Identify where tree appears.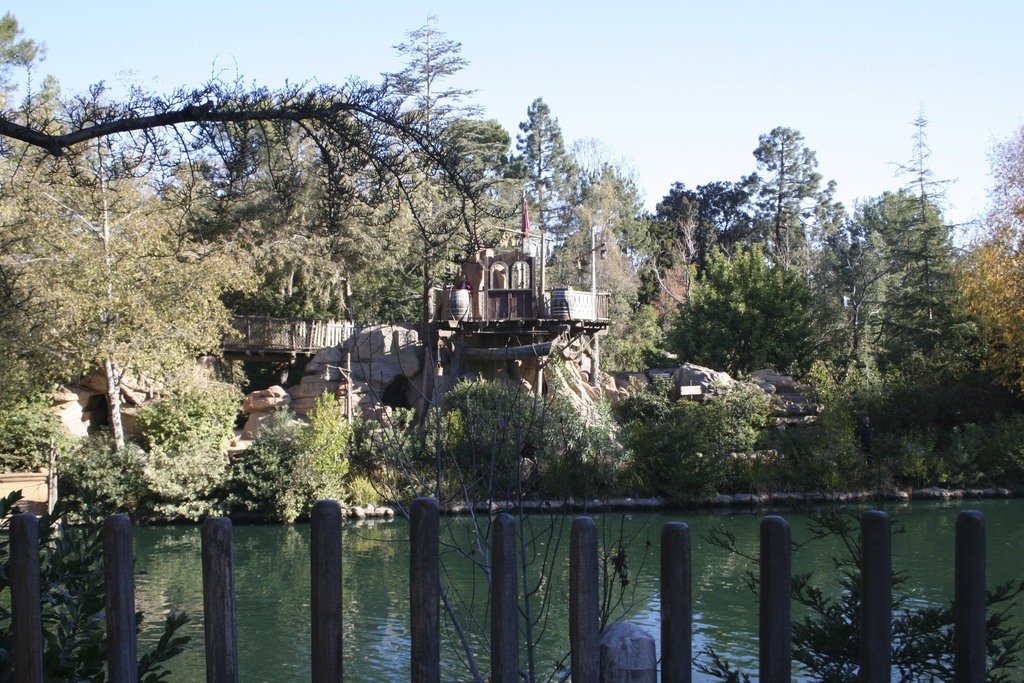
Appears at (x1=609, y1=171, x2=780, y2=313).
